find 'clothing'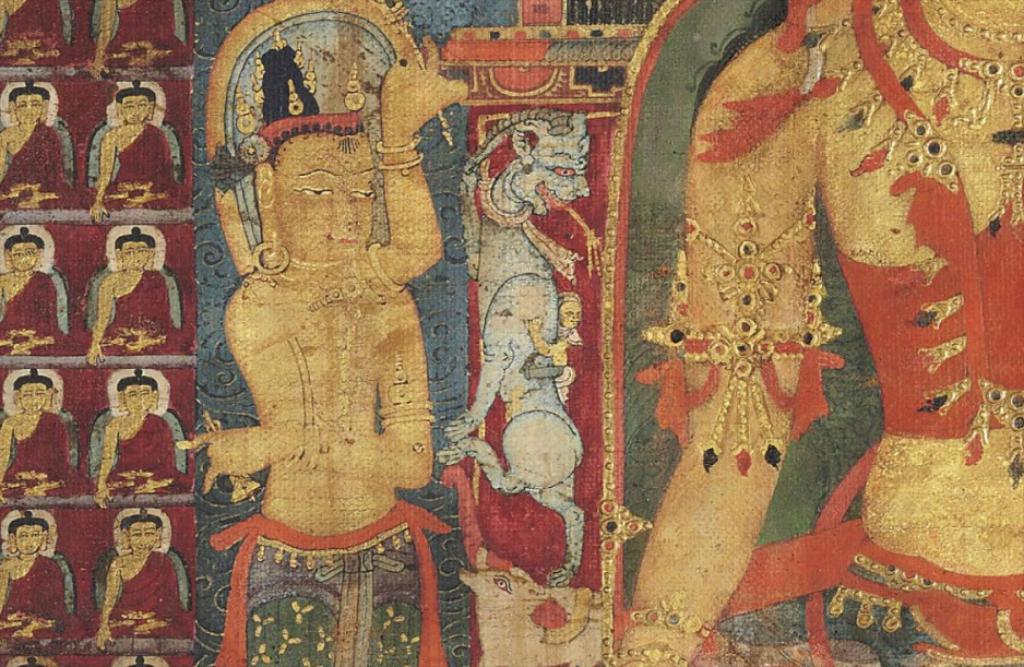
[99, 413, 195, 492]
